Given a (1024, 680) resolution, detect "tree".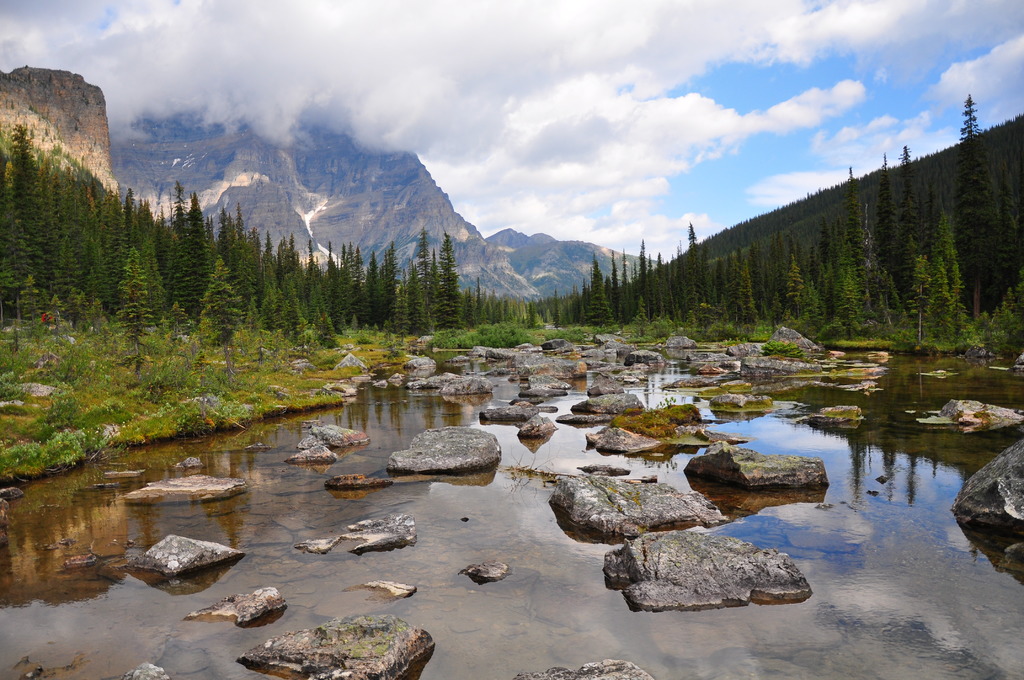
select_region(959, 88, 986, 332).
